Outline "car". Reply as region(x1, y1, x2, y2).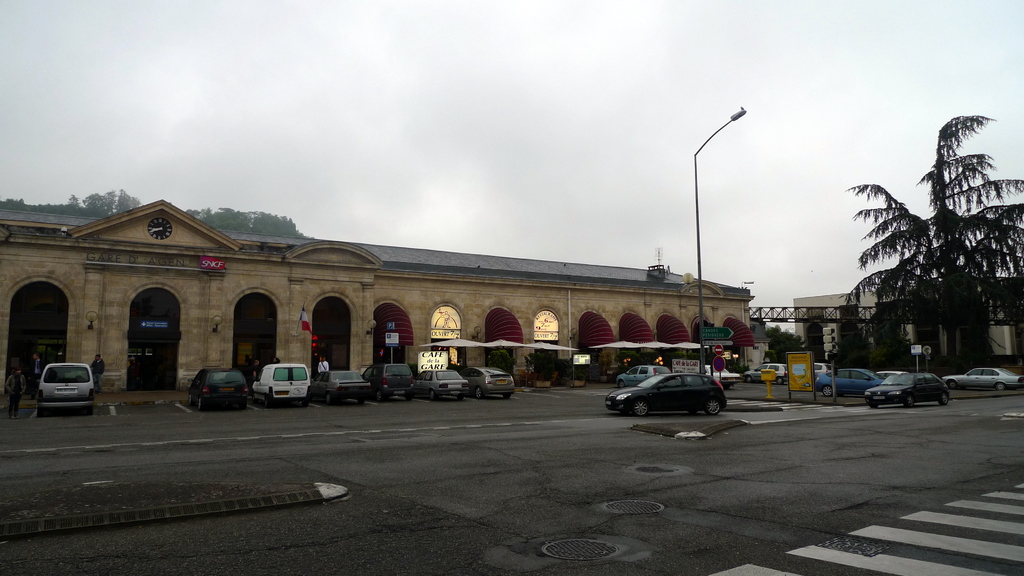
region(312, 371, 371, 406).
